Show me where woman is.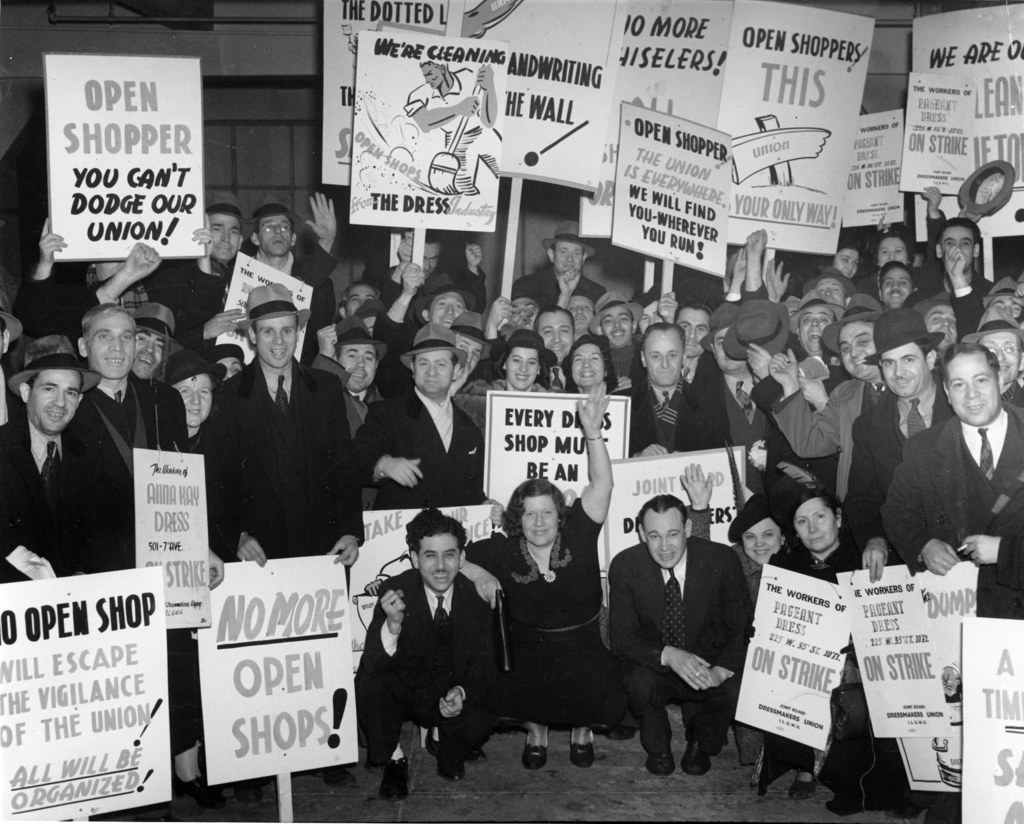
woman is at pyautogui.locateOnScreen(854, 225, 925, 303).
